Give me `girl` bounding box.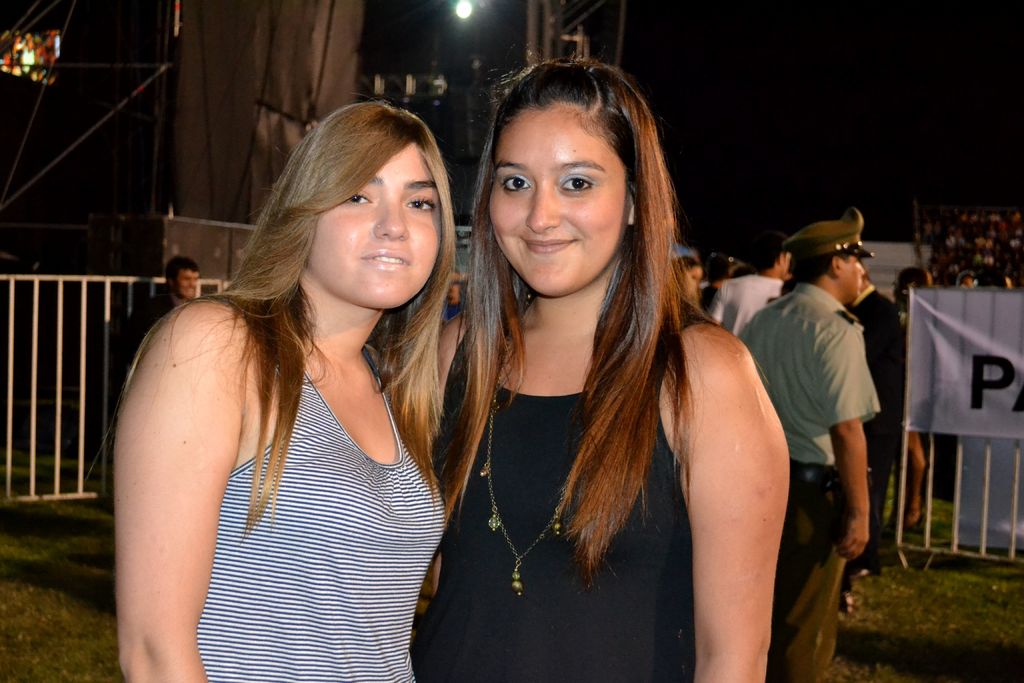
(105, 97, 461, 682).
